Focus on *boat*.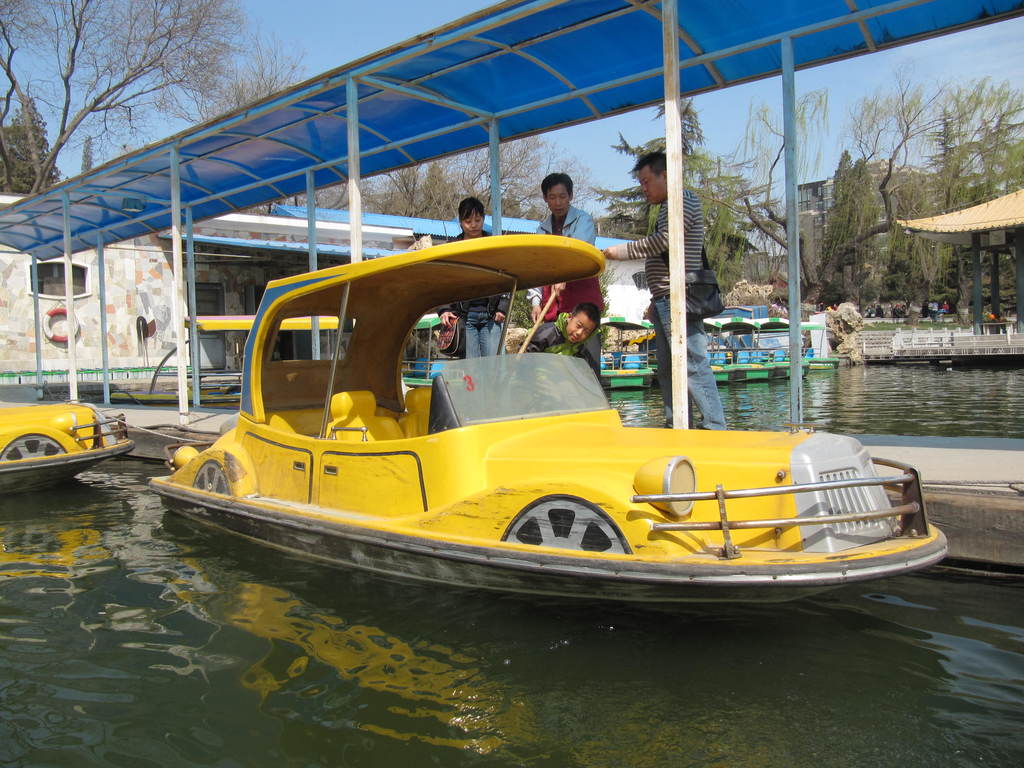
Focused at (0,390,137,504).
